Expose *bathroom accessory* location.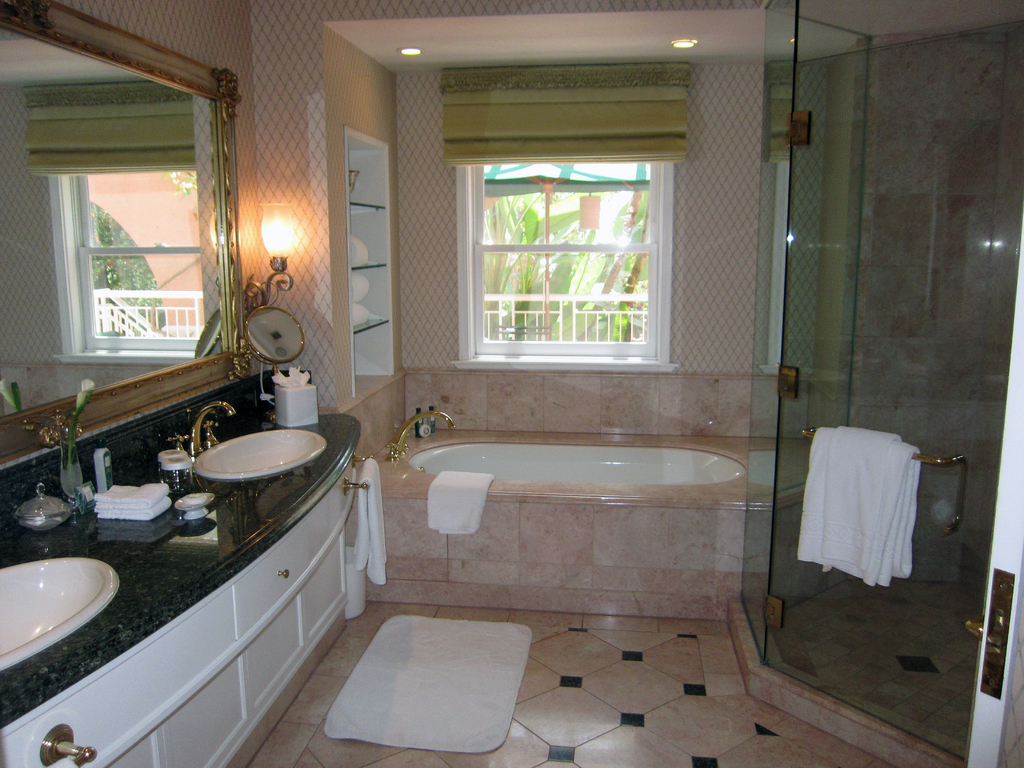
Exposed at region(166, 433, 189, 451).
